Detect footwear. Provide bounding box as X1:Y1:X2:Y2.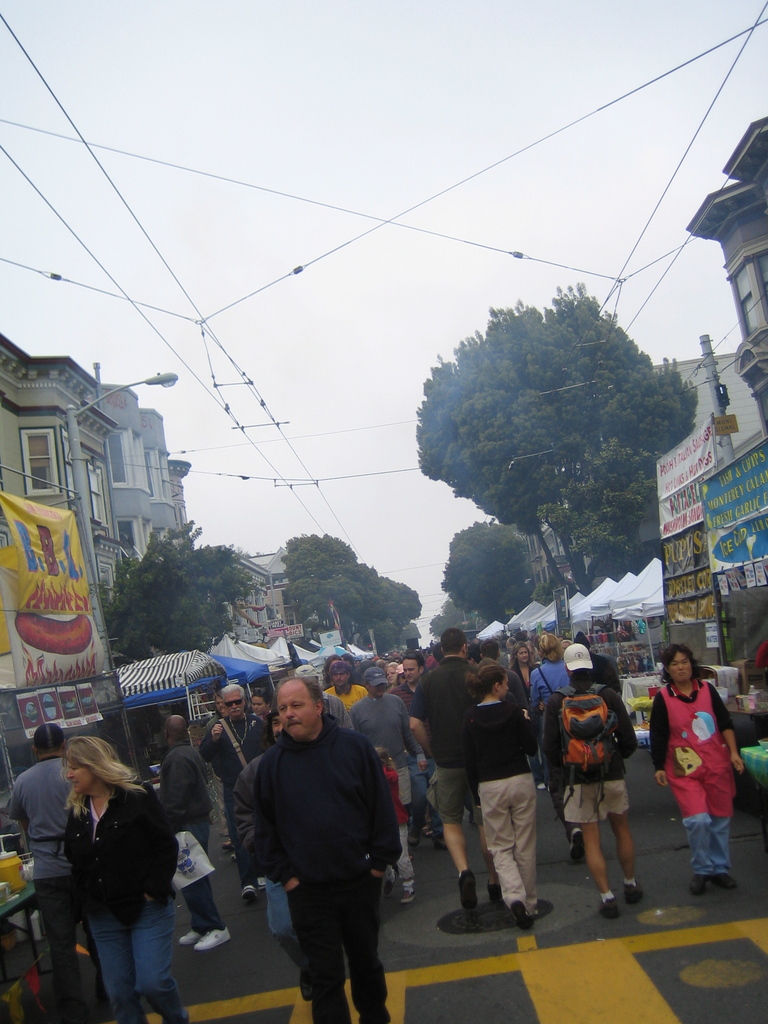
428:817:435:831.
